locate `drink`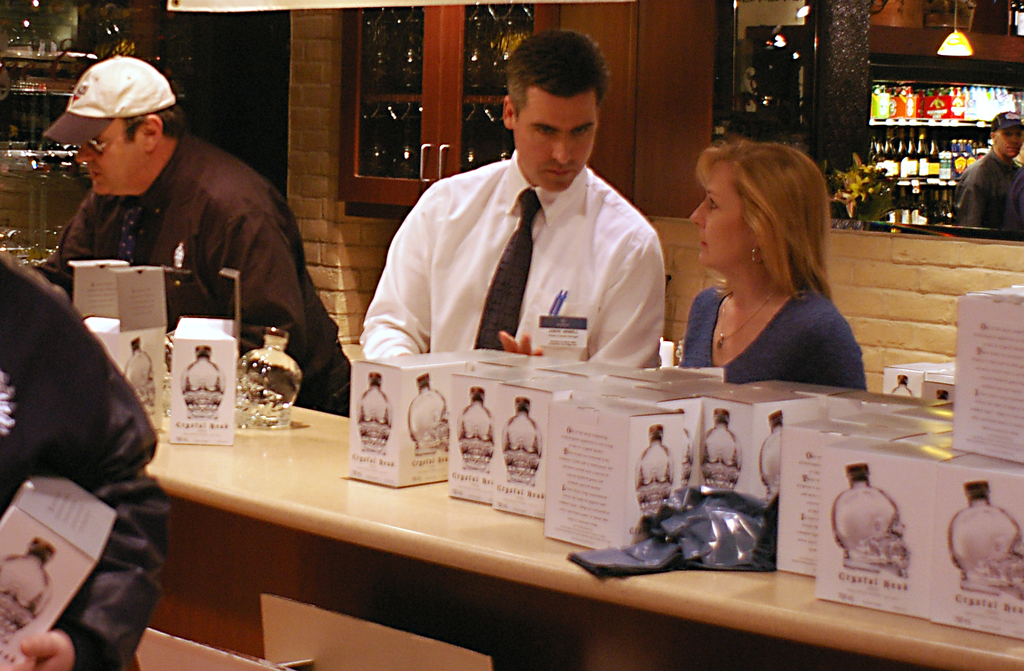
<bbox>924, 135, 943, 177</bbox>
